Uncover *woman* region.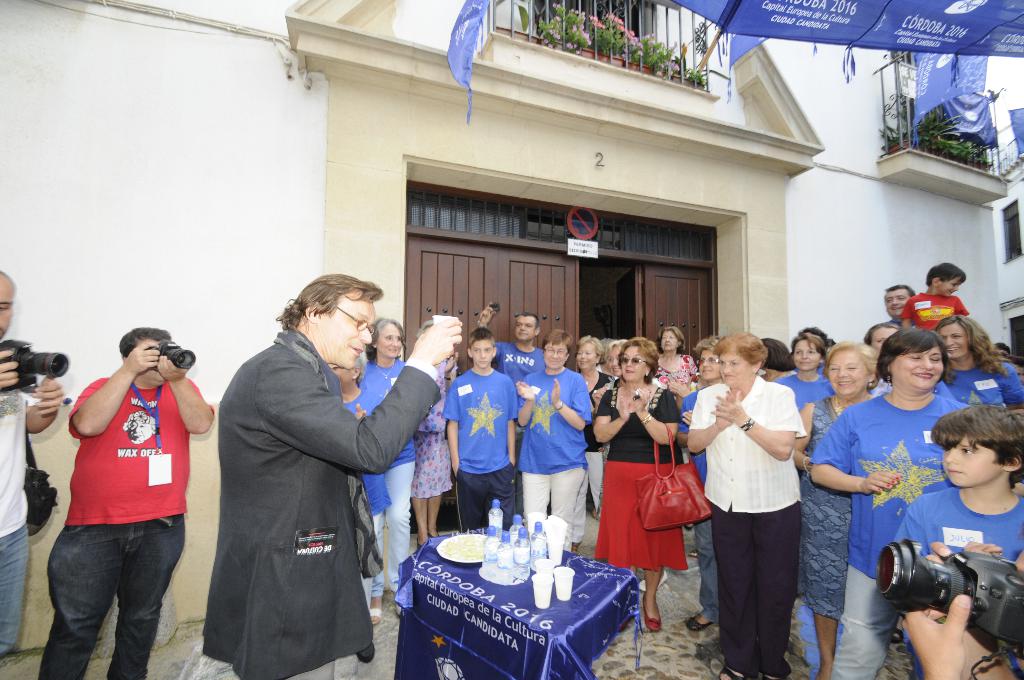
Uncovered: x1=604, y1=338, x2=630, y2=388.
